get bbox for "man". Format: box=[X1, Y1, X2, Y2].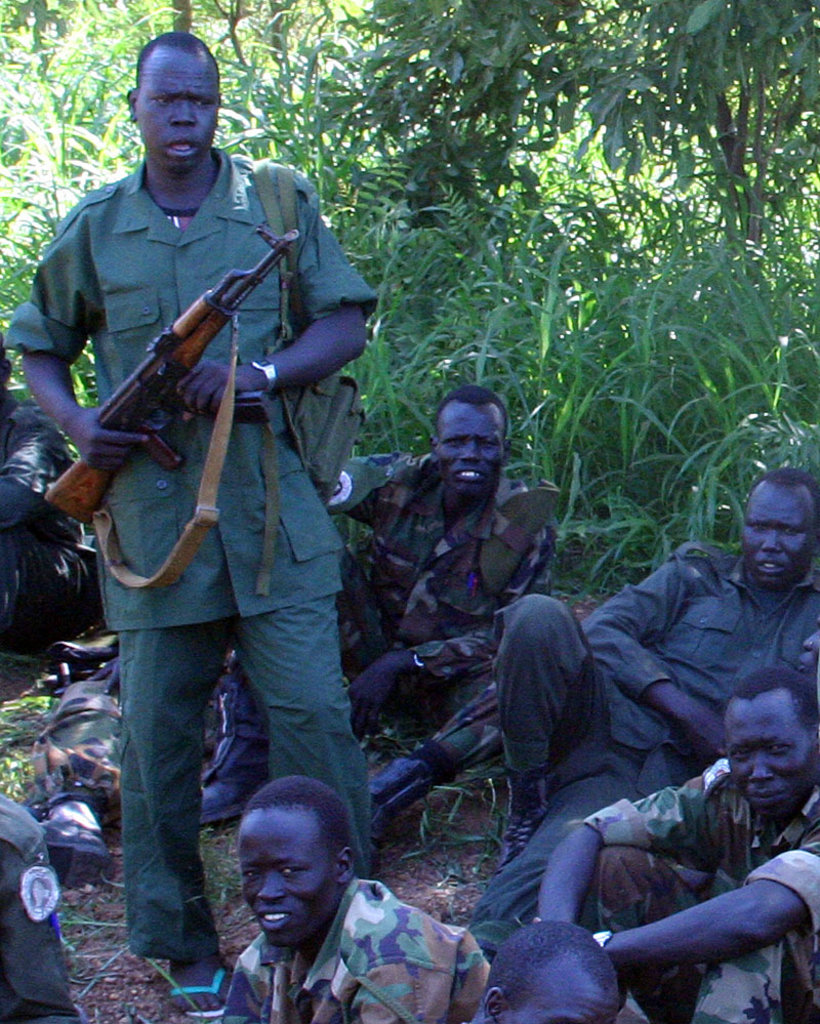
box=[27, 36, 427, 1013].
